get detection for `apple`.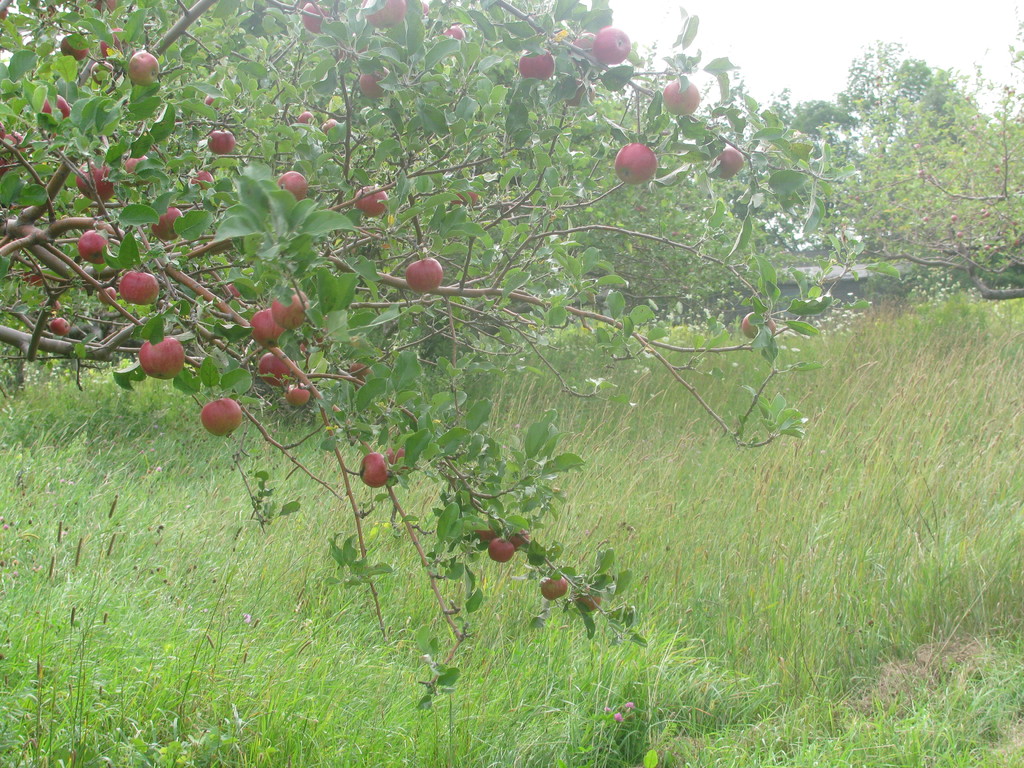
Detection: {"left": 516, "top": 51, "right": 557, "bottom": 83}.
